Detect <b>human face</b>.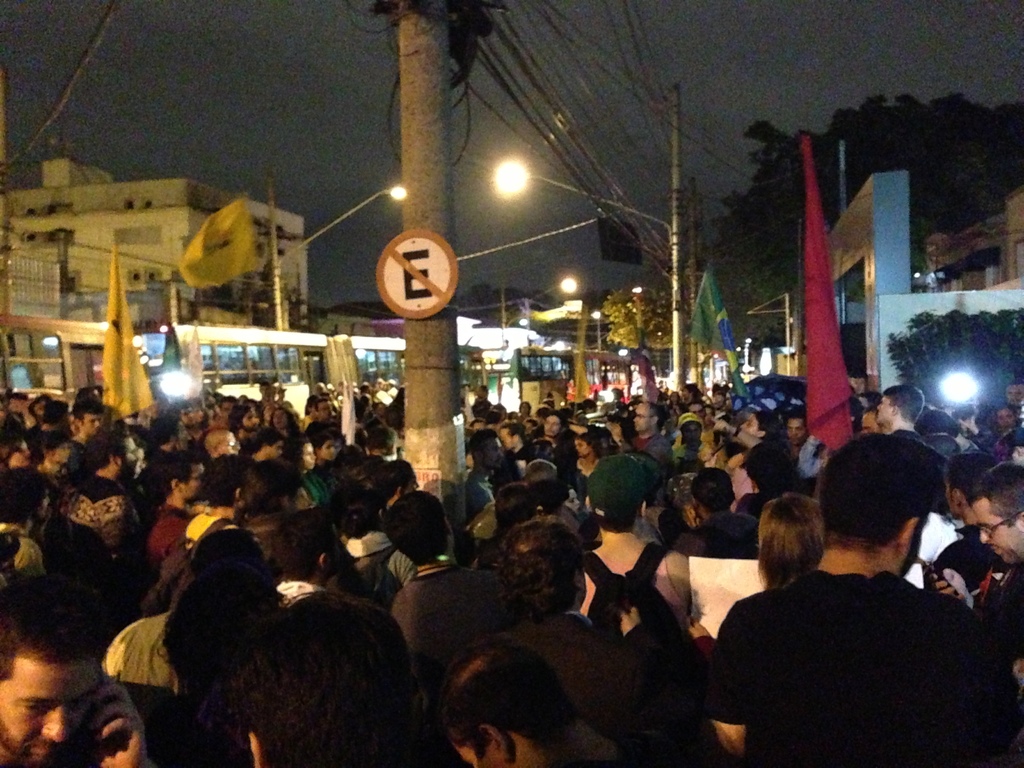
Detected at 222:404:234:416.
